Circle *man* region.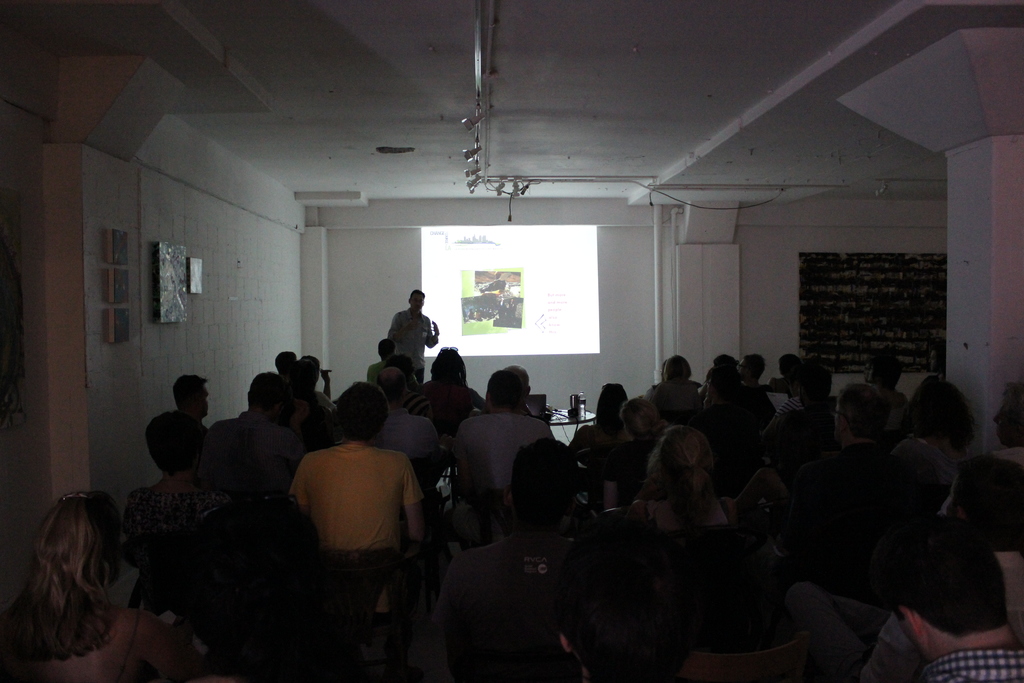
Region: region(367, 342, 403, 383).
